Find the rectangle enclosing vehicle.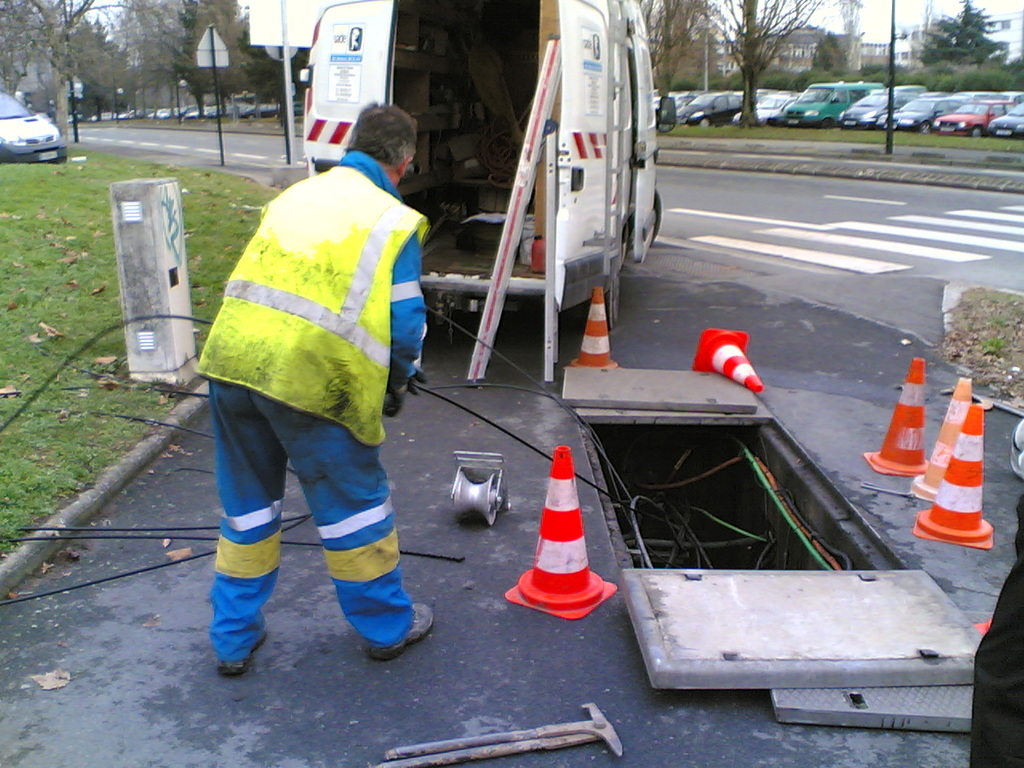
310:0:670:342.
